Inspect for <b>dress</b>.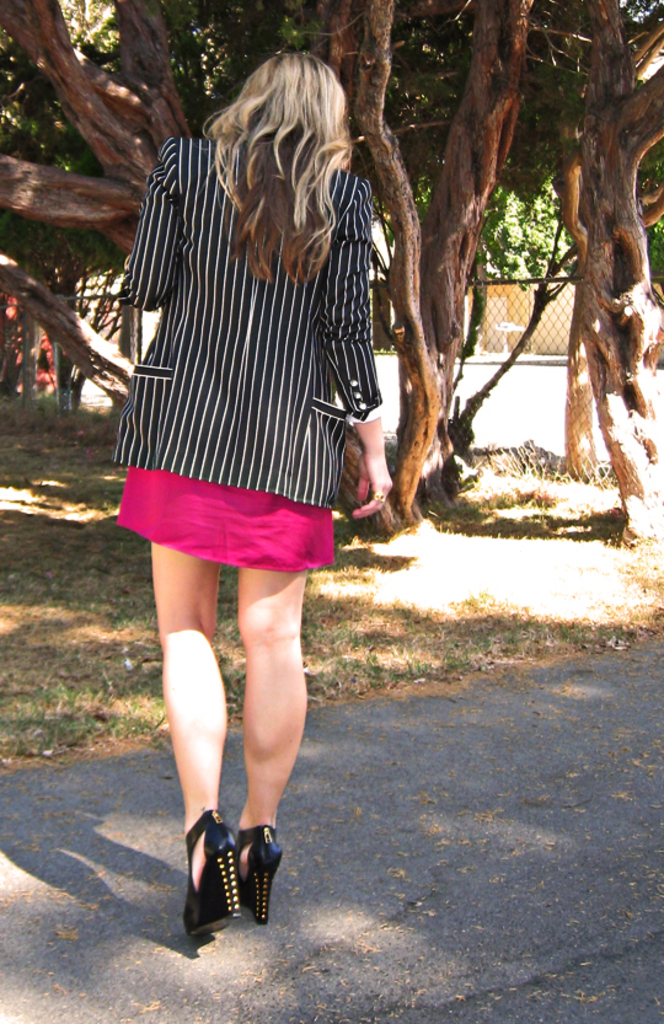
Inspection: {"left": 116, "top": 466, "right": 332, "bottom": 572}.
